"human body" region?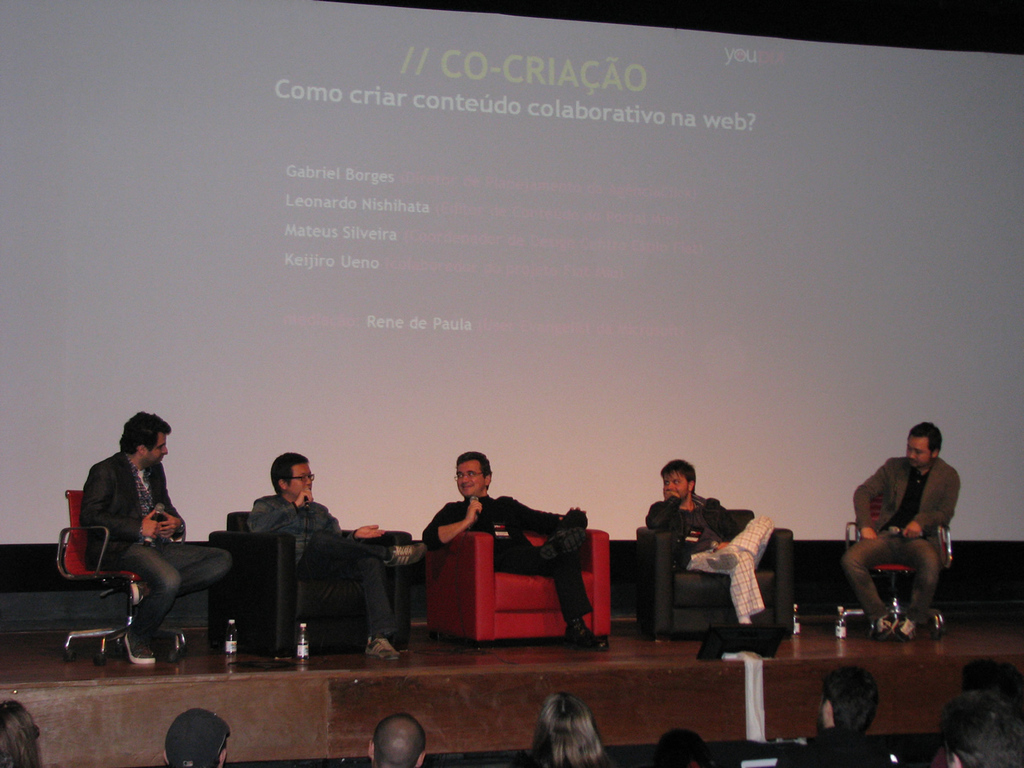
248, 494, 397, 661
